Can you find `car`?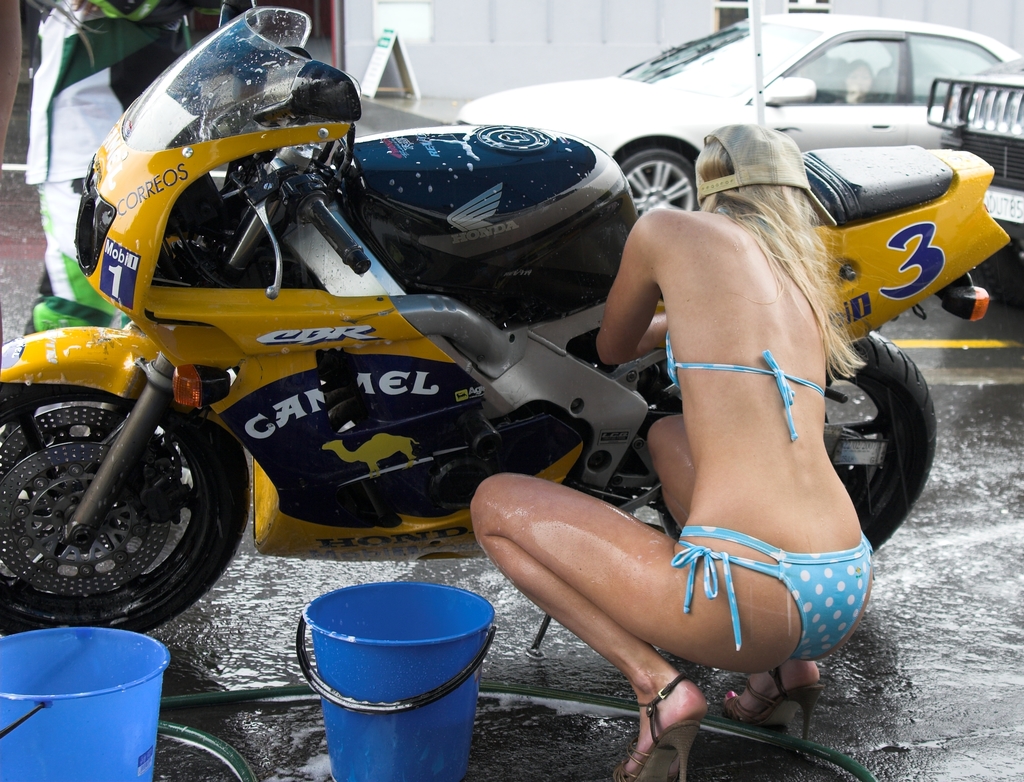
Yes, bounding box: {"x1": 924, "y1": 53, "x2": 1023, "y2": 250}.
